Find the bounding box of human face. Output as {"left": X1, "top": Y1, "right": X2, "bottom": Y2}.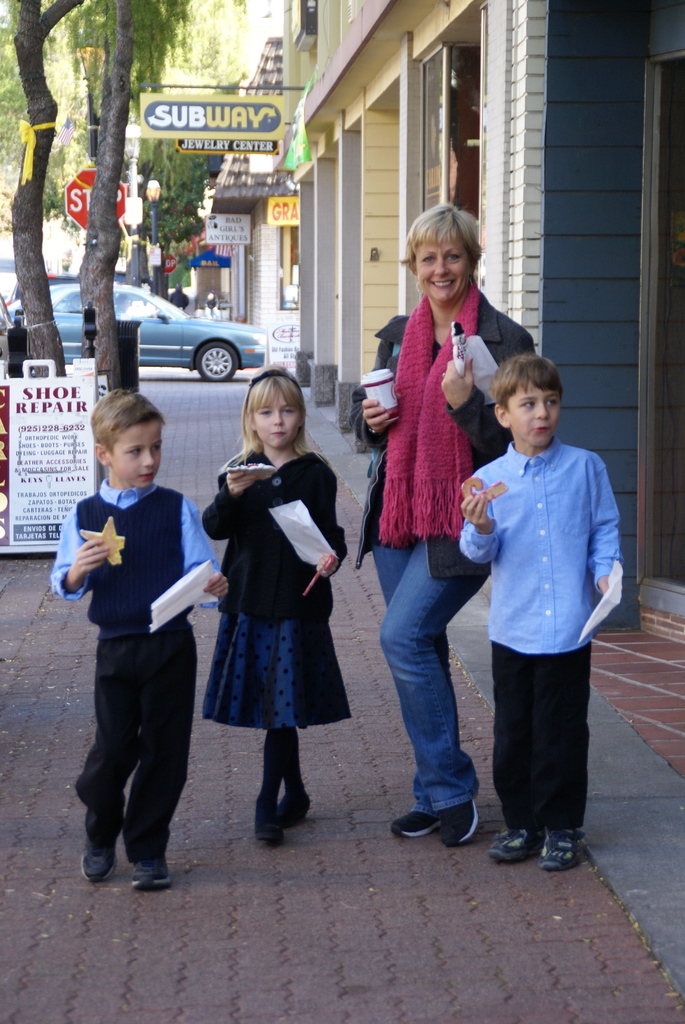
{"left": 425, "top": 234, "right": 469, "bottom": 302}.
